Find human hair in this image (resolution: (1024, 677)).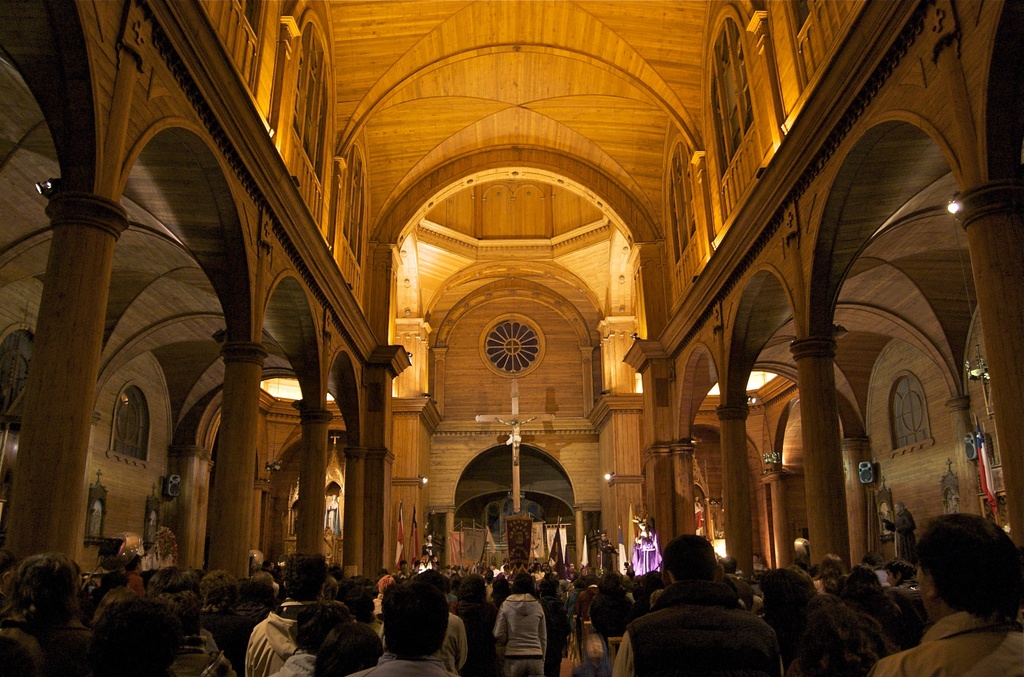
region(838, 560, 888, 606).
